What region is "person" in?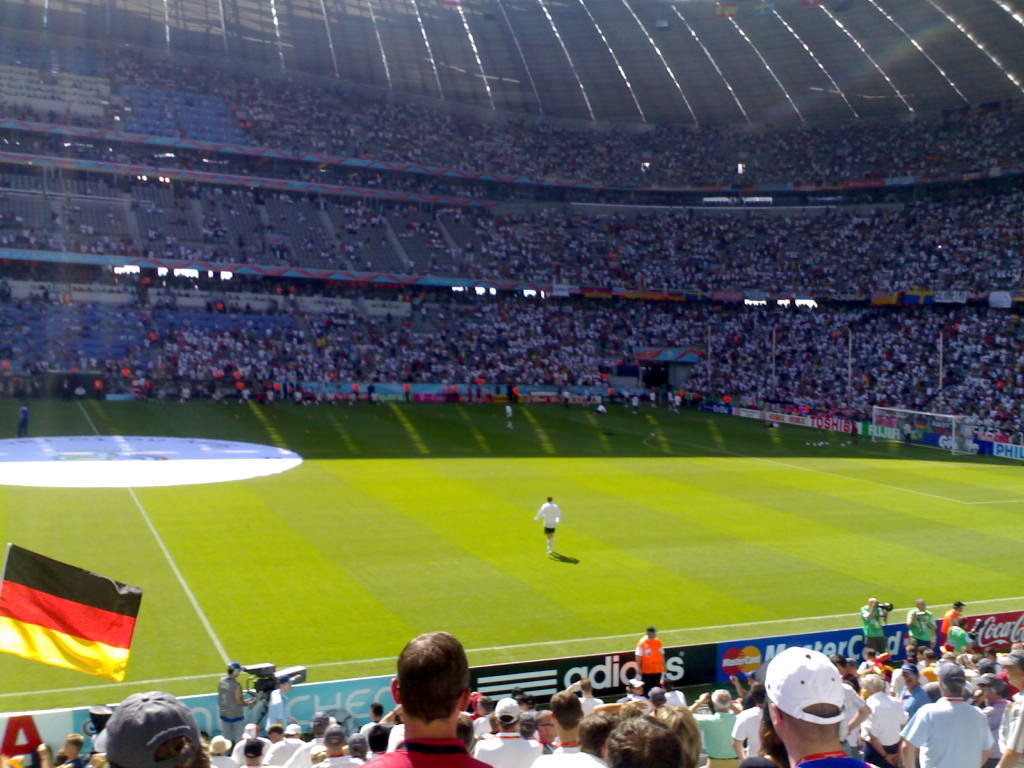
bbox=(531, 489, 566, 560).
